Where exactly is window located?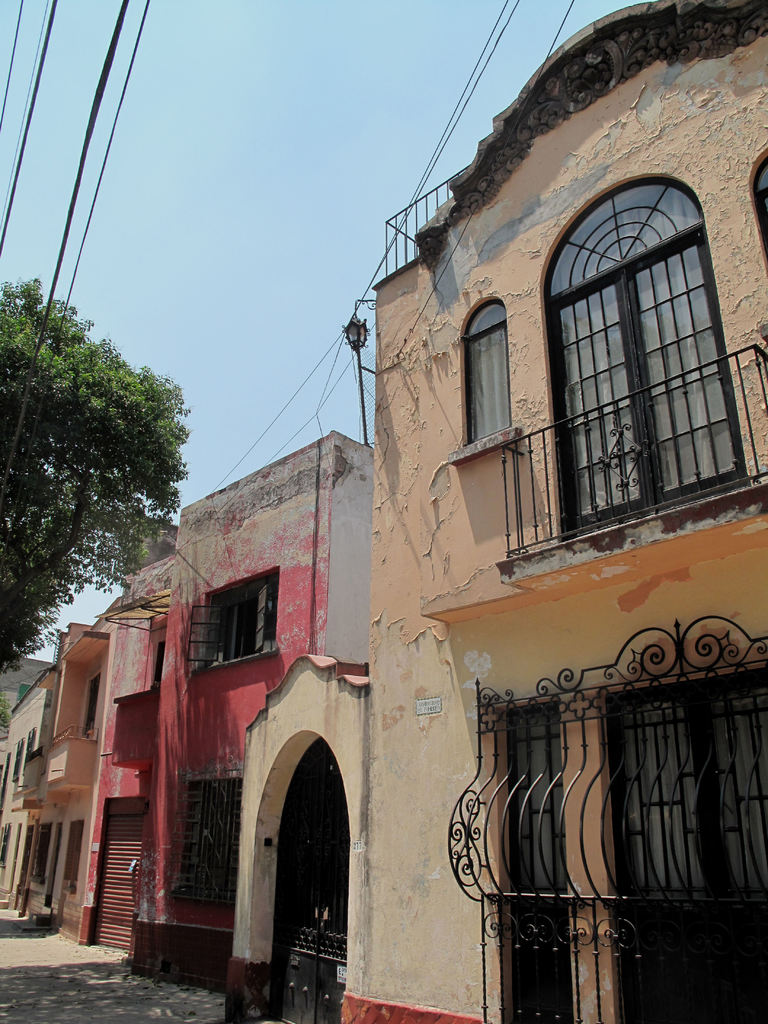
Its bounding box is (x1=38, y1=820, x2=61, y2=883).
